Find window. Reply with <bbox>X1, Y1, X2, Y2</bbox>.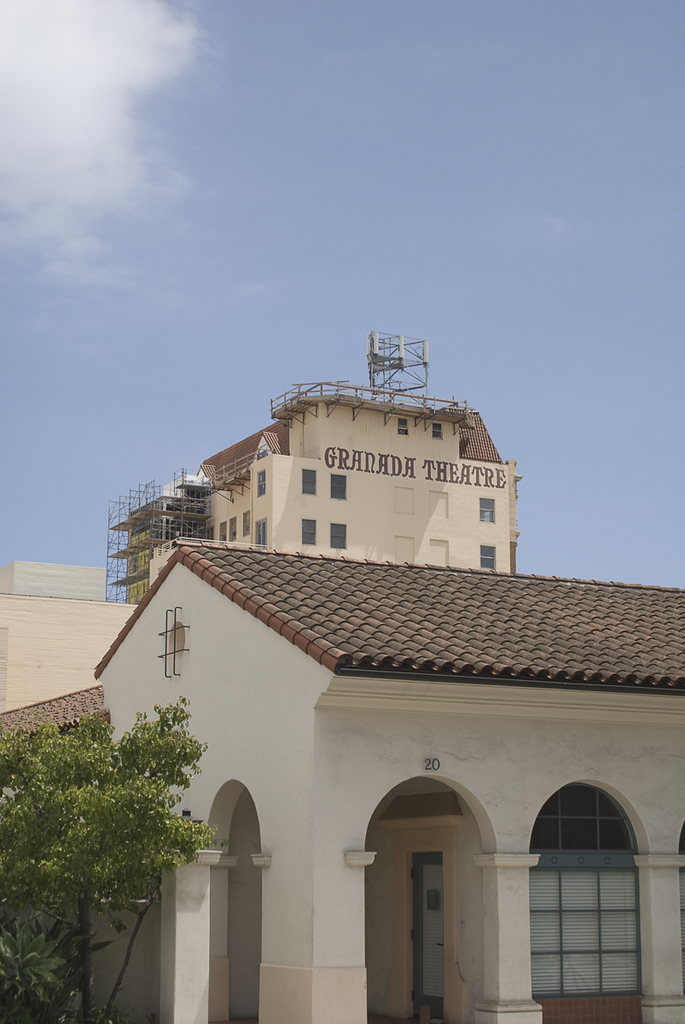
<bbox>241, 508, 251, 538</bbox>.
